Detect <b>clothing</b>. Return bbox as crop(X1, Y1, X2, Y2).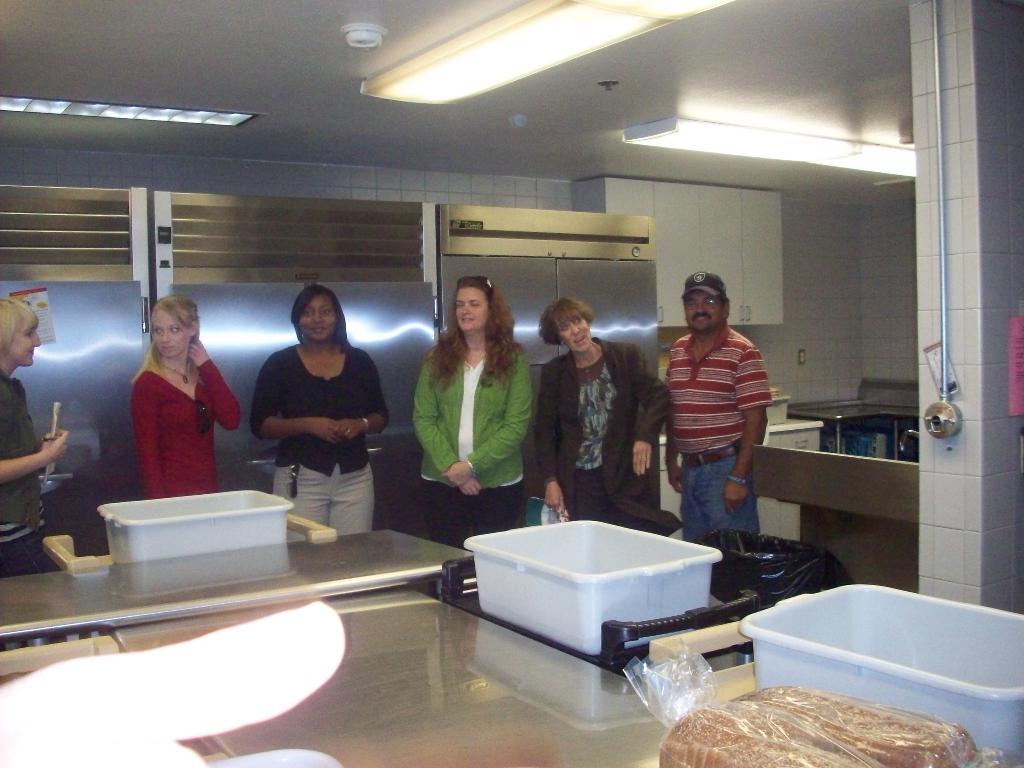
crop(410, 344, 530, 598).
